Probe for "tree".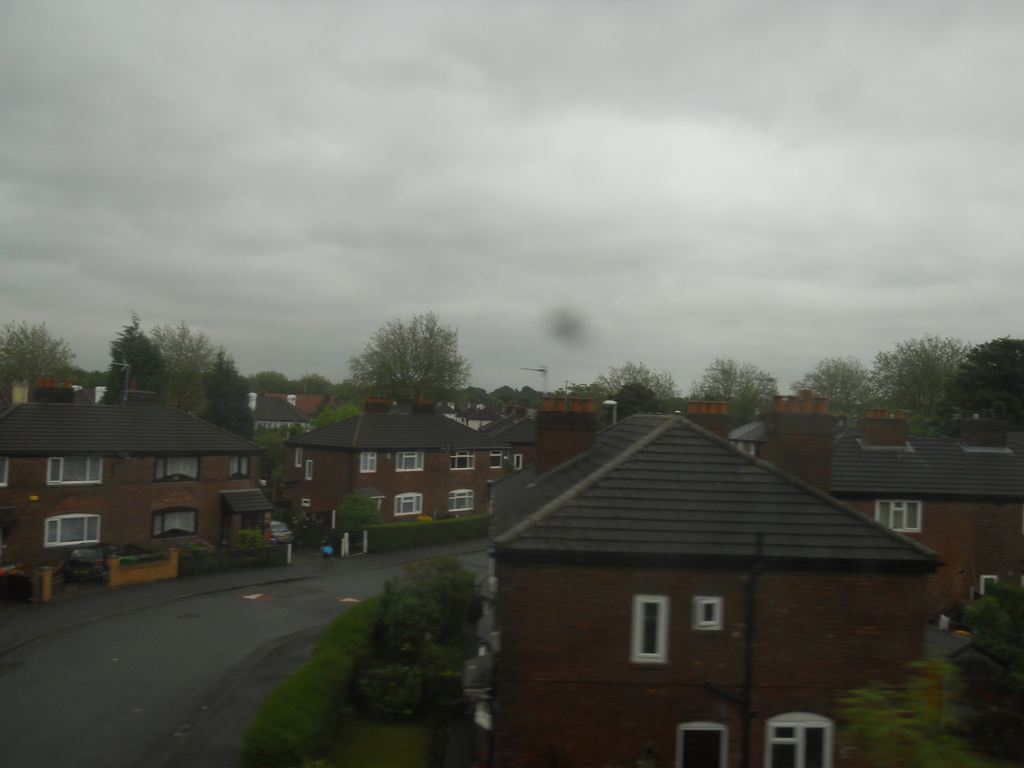
Probe result: x1=463, y1=381, x2=487, y2=400.
